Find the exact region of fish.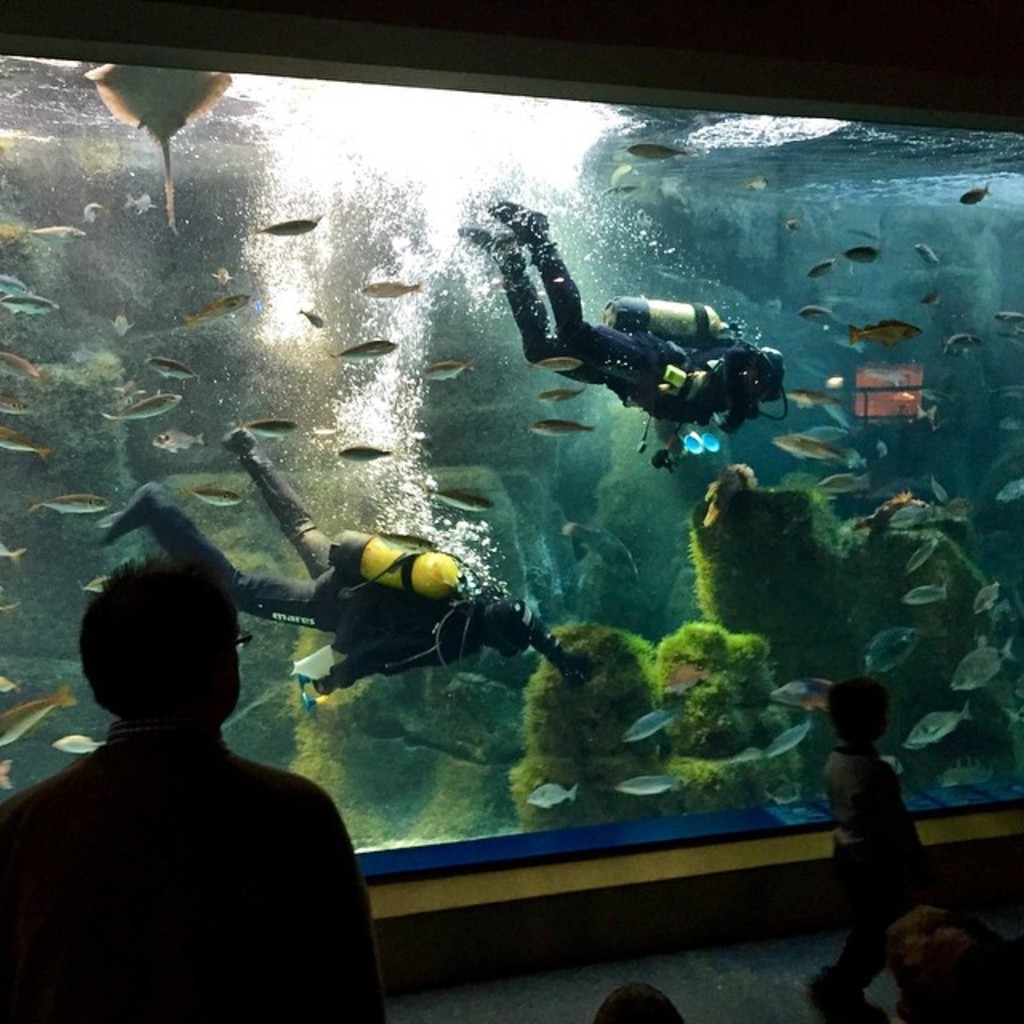
Exact region: x1=973, y1=582, x2=1002, y2=614.
